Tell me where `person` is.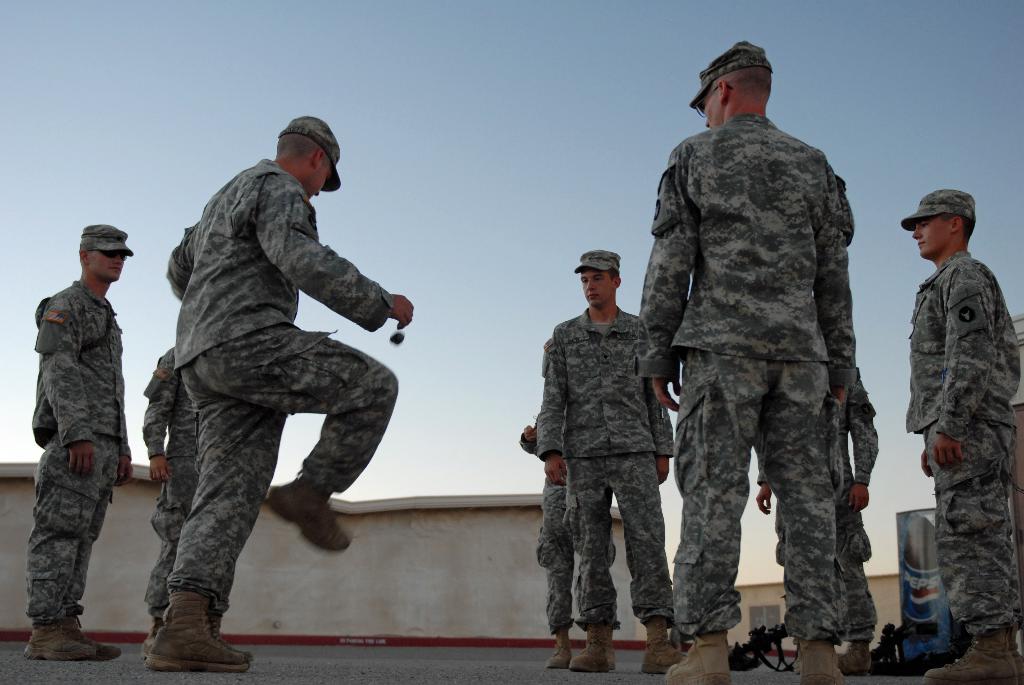
`person` is at crop(534, 248, 733, 673).
